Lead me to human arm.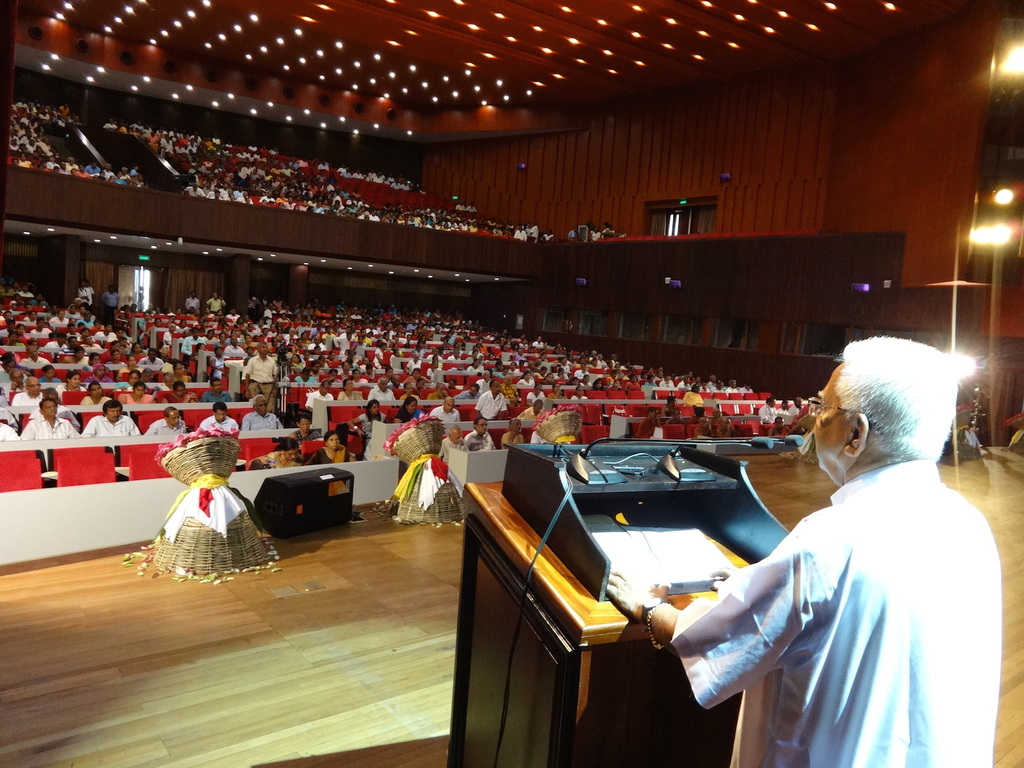
Lead to <bbox>79, 289, 87, 299</bbox>.
